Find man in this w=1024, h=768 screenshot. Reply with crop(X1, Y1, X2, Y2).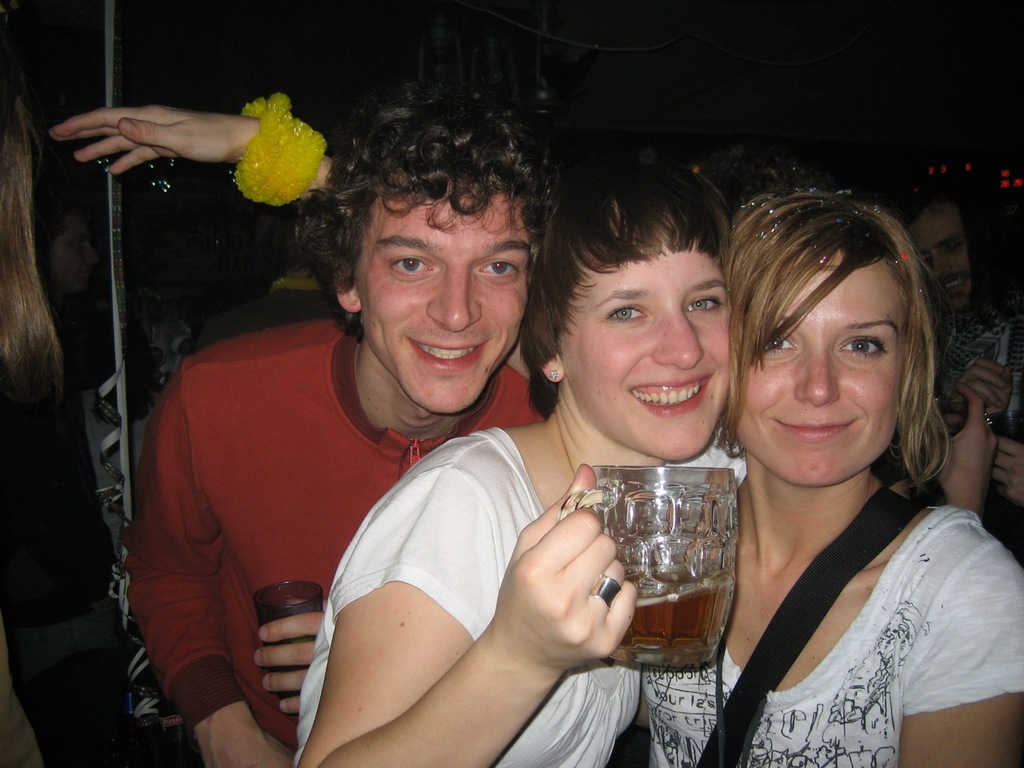
crop(115, 82, 542, 767).
